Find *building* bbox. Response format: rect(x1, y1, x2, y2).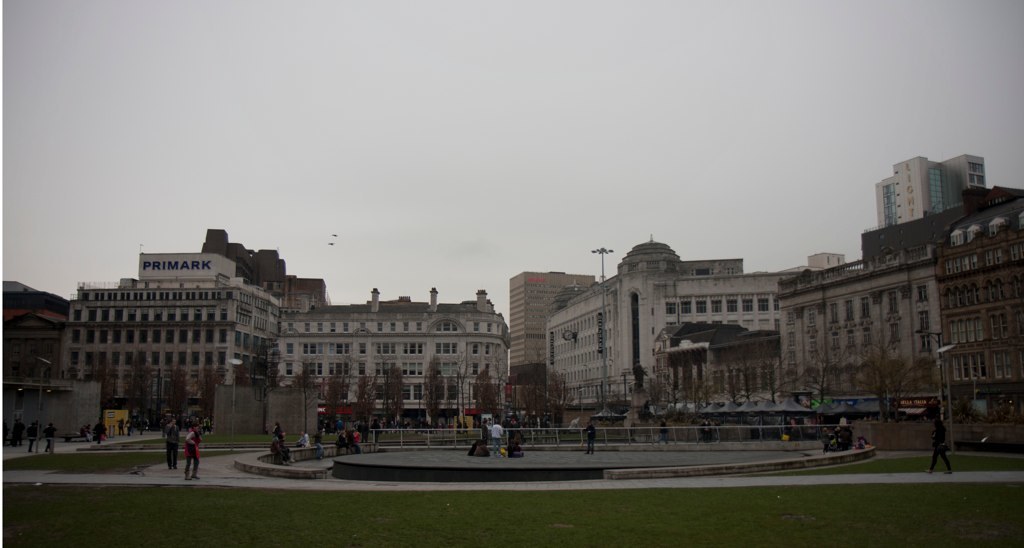
rect(508, 271, 596, 363).
